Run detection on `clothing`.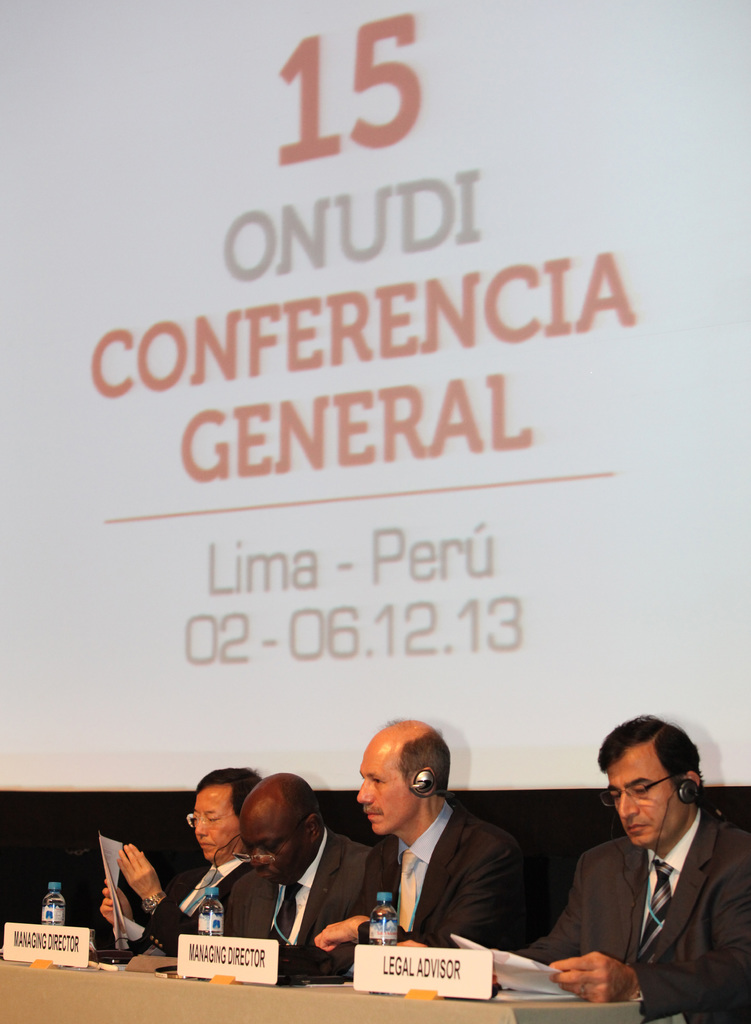
Result: bbox=[353, 816, 551, 984].
